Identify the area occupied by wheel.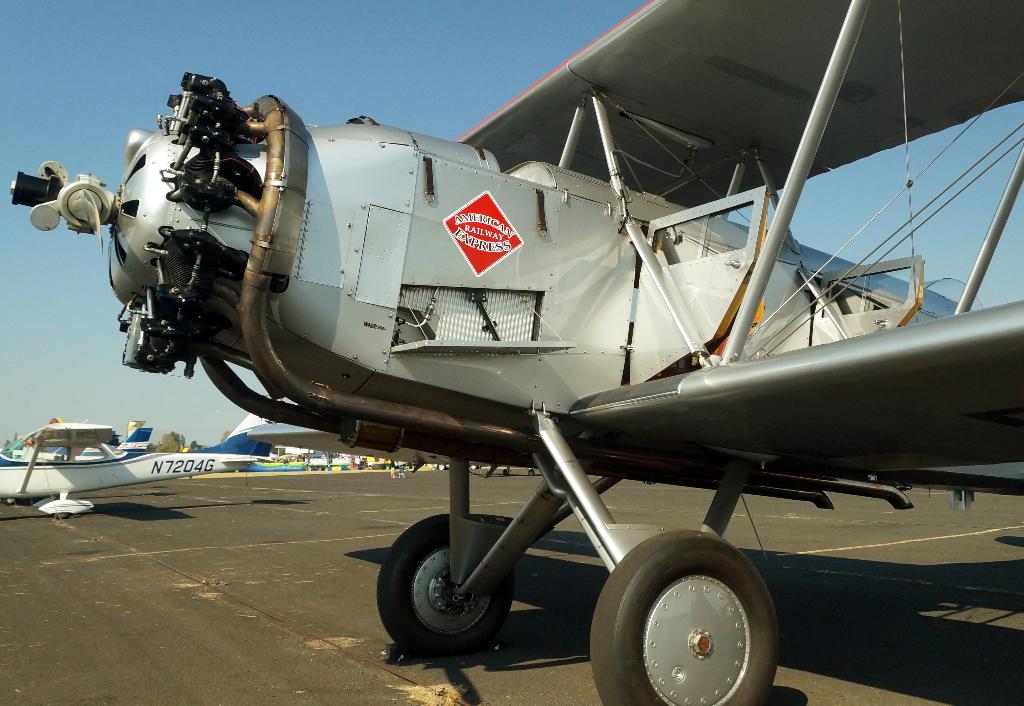
Area: <bbox>600, 541, 780, 698</bbox>.
